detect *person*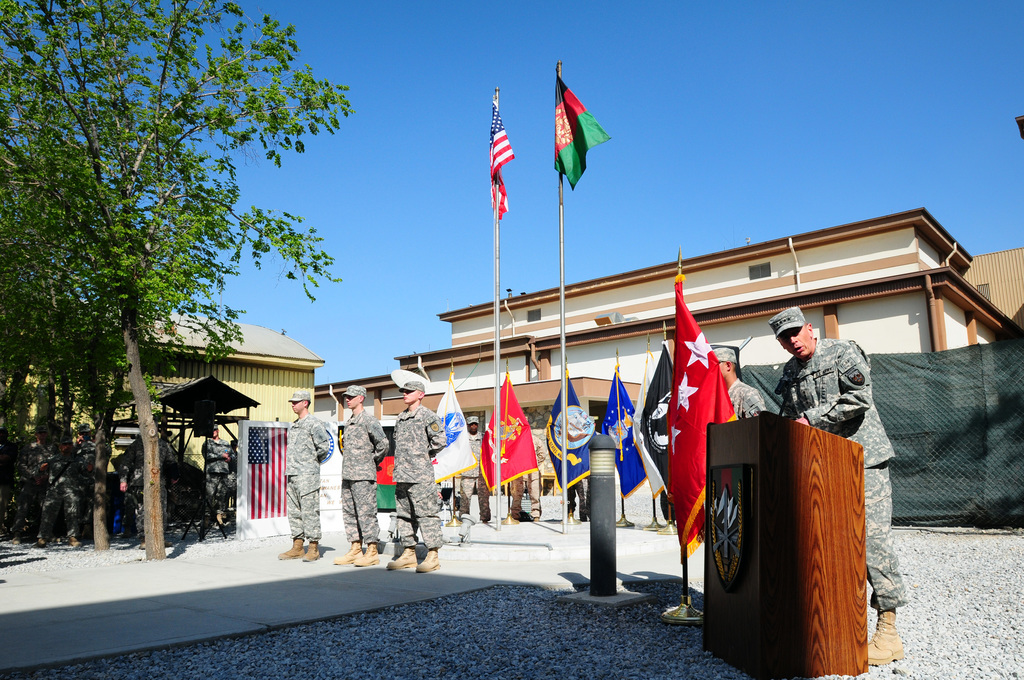
select_region(767, 311, 908, 666)
